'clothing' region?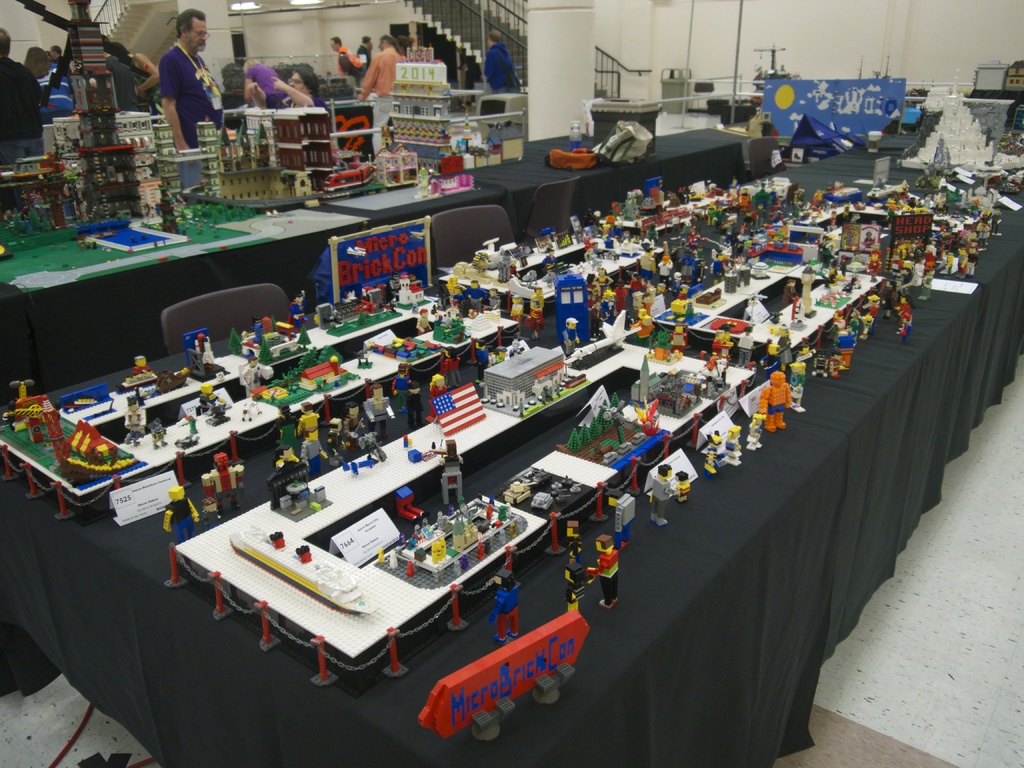
left=442, top=356, right=460, bottom=381
